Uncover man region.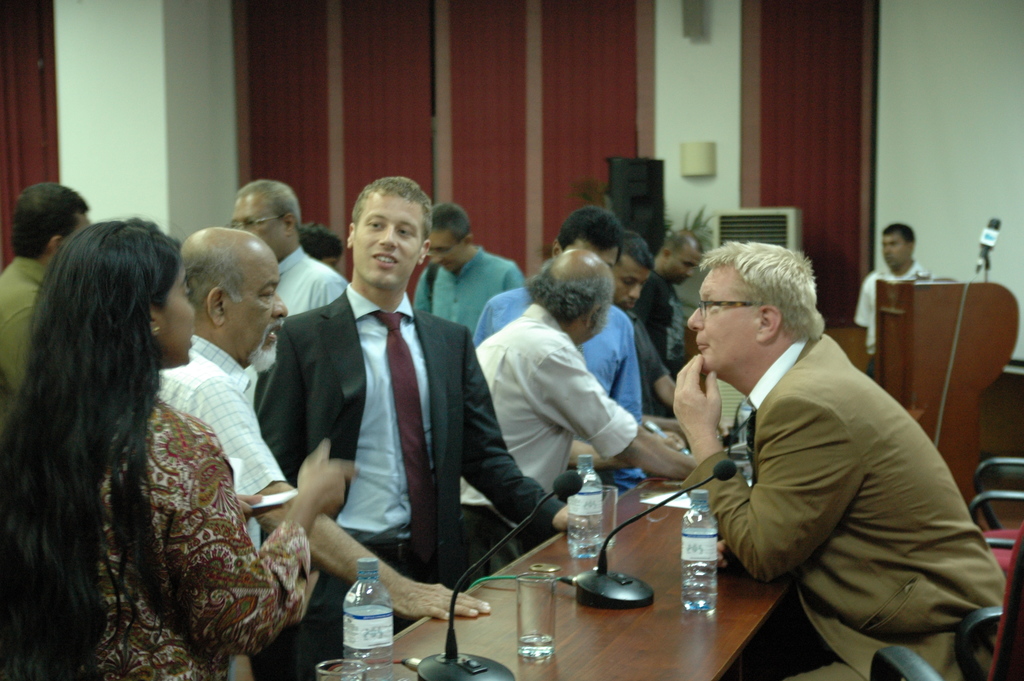
Uncovered: region(0, 184, 96, 432).
